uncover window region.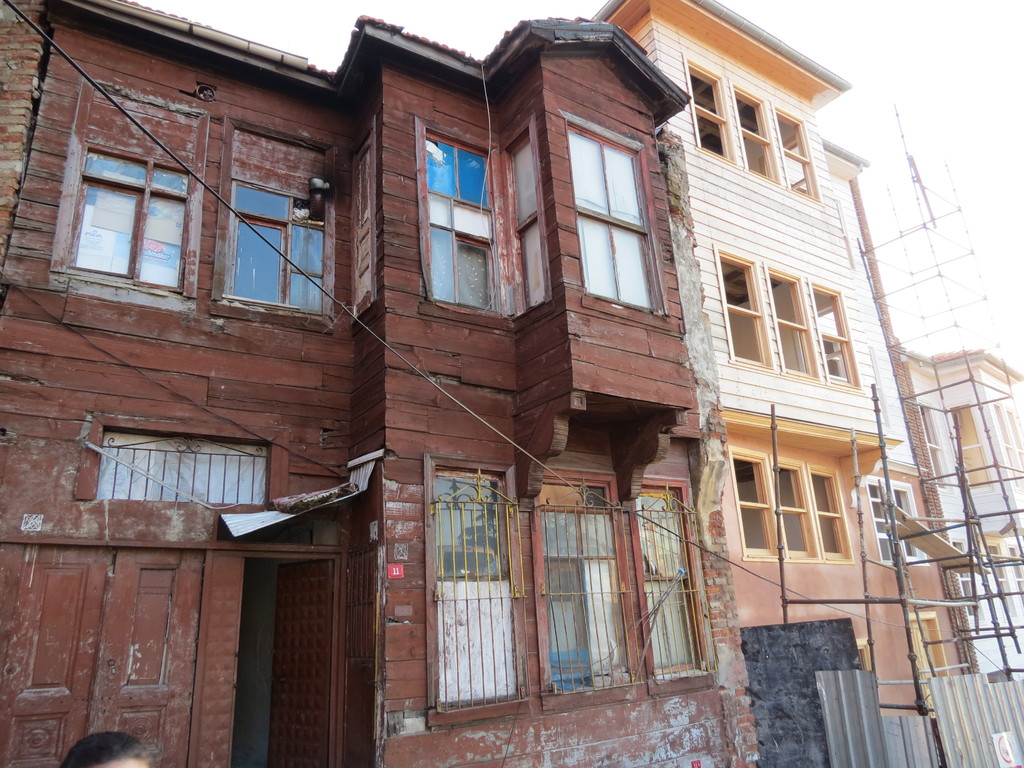
Uncovered: bbox(993, 406, 1023, 495).
